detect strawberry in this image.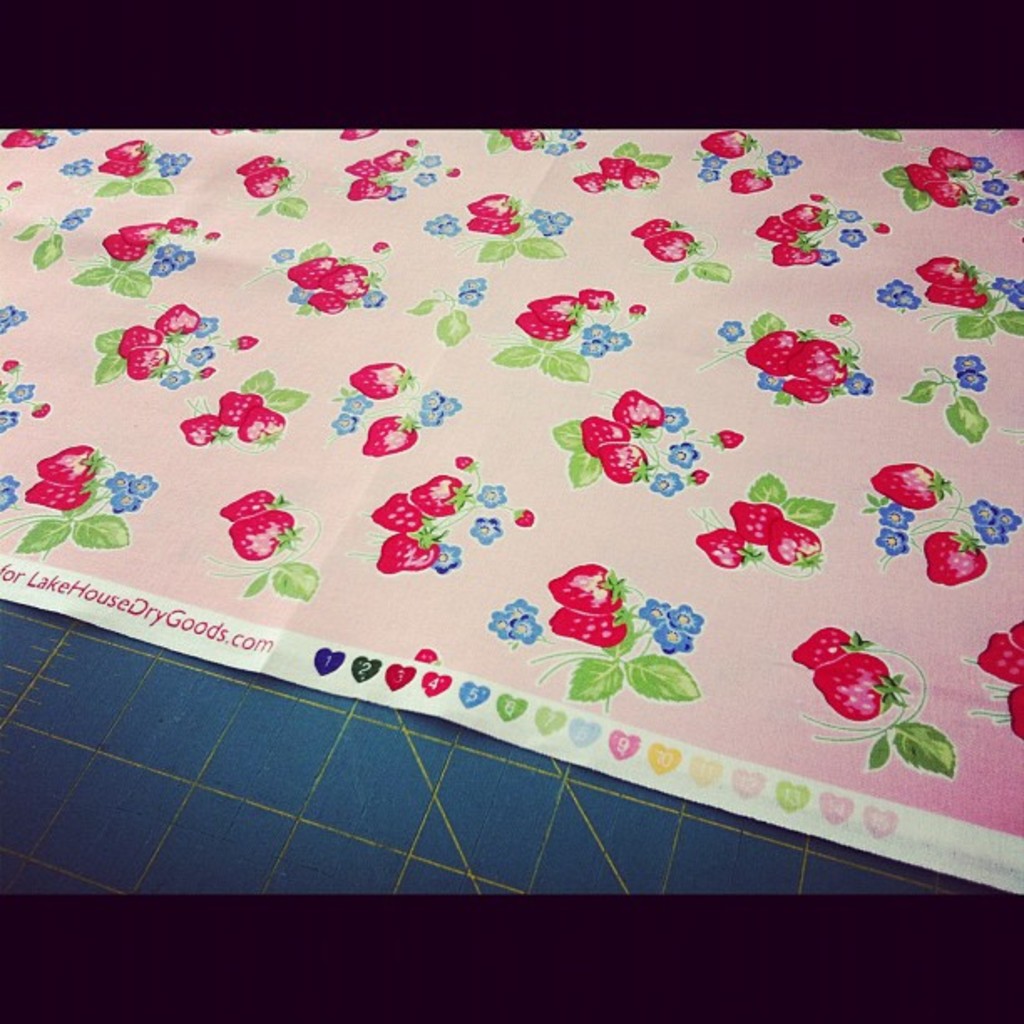
Detection: 920:278:991:311.
